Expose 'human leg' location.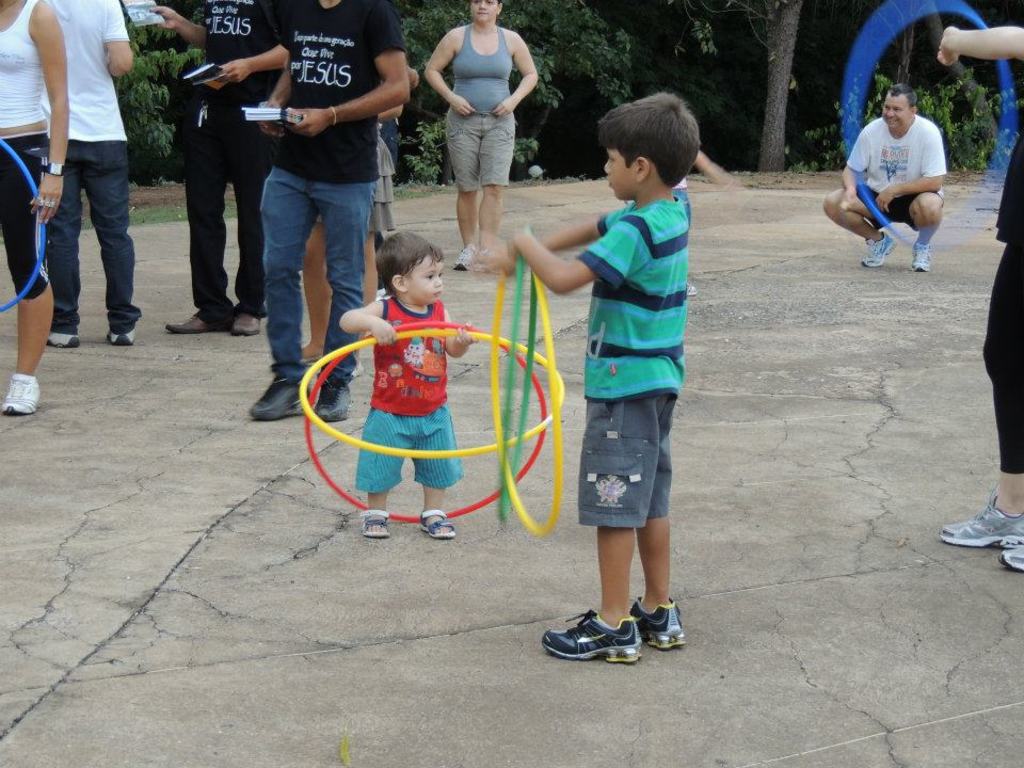
Exposed at 947, 254, 1023, 547.
